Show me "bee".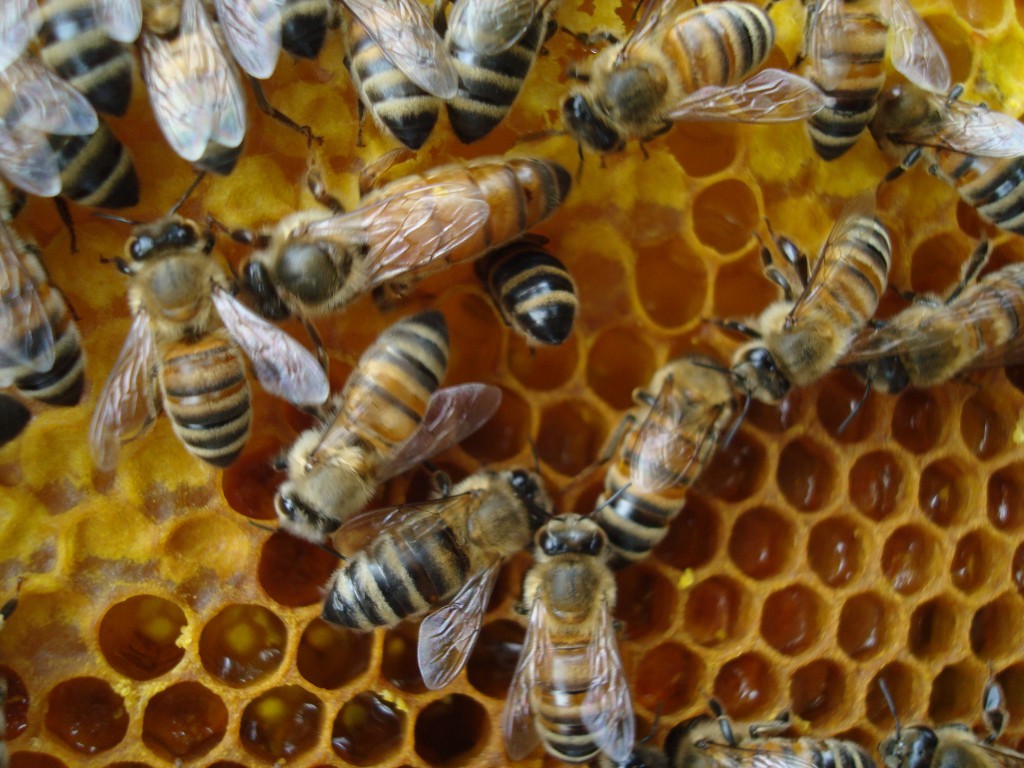
"bee" is here: (x1=0, y1=0, x2=139, y2=122).
